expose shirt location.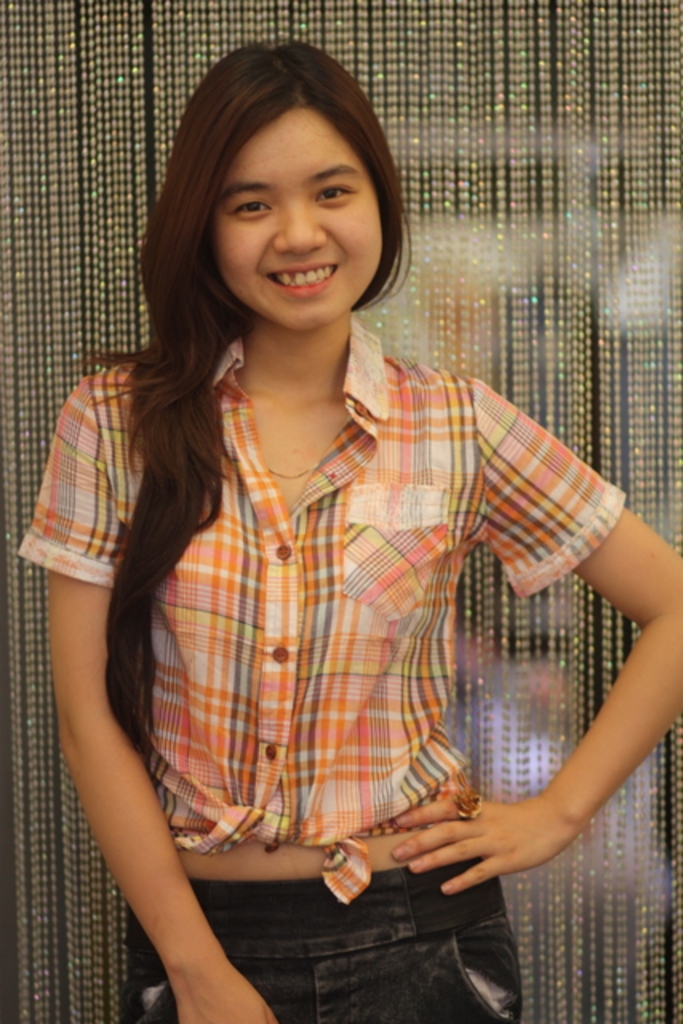
Exposed at BBox(8, 309, 629, 912).
